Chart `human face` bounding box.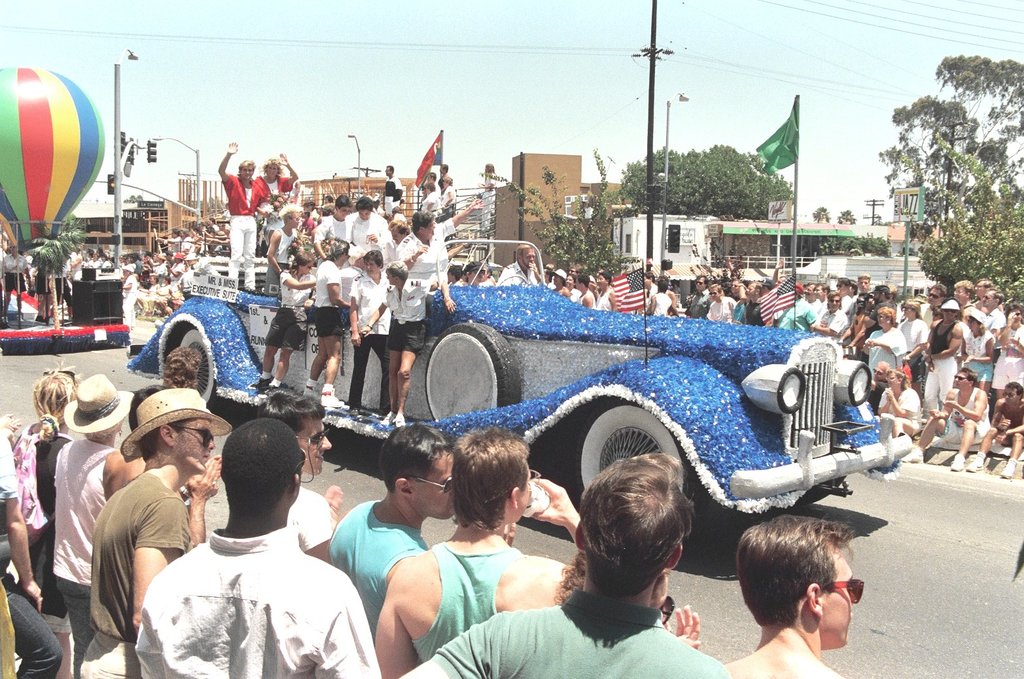
Charted: bbox(859, 274, 872, 291).
